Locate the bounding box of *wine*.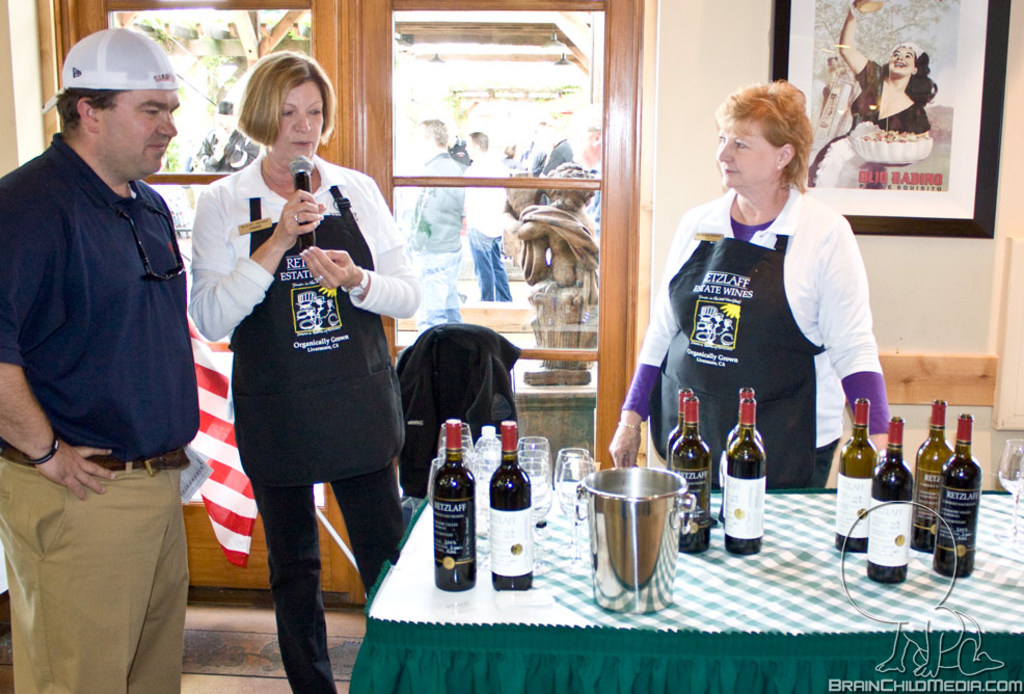
Bounding box: 659,383,695,471.
